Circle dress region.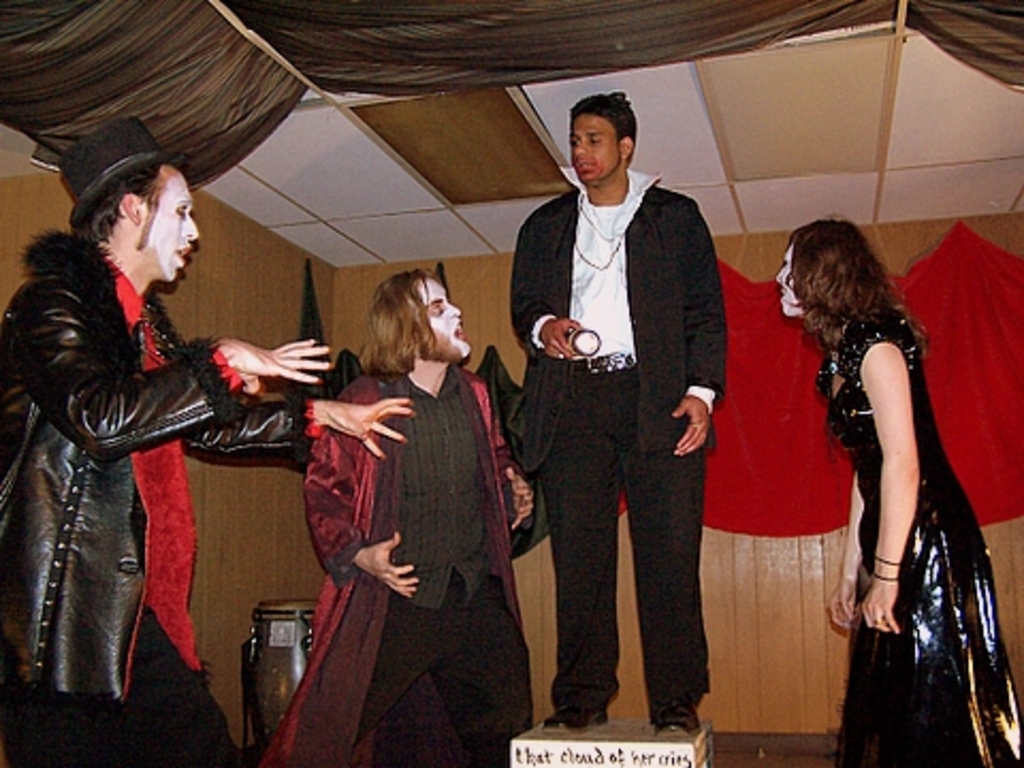
Region: [left=819, top=303, right=1022, bottom=766].
